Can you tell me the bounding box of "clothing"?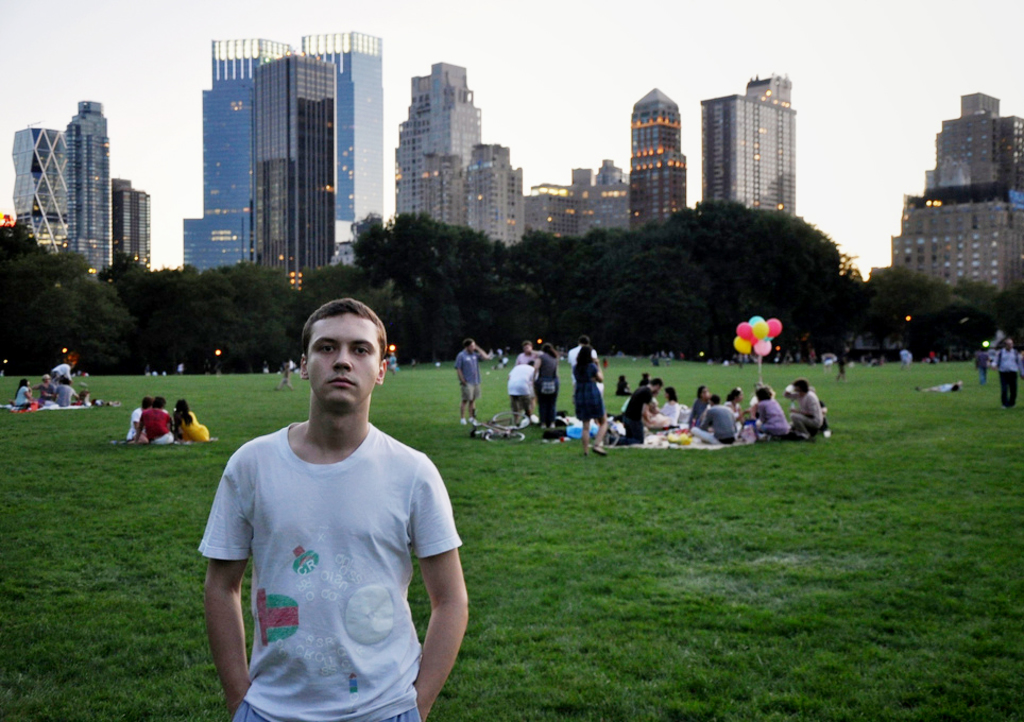
detection(28, 379, 50, 407).
